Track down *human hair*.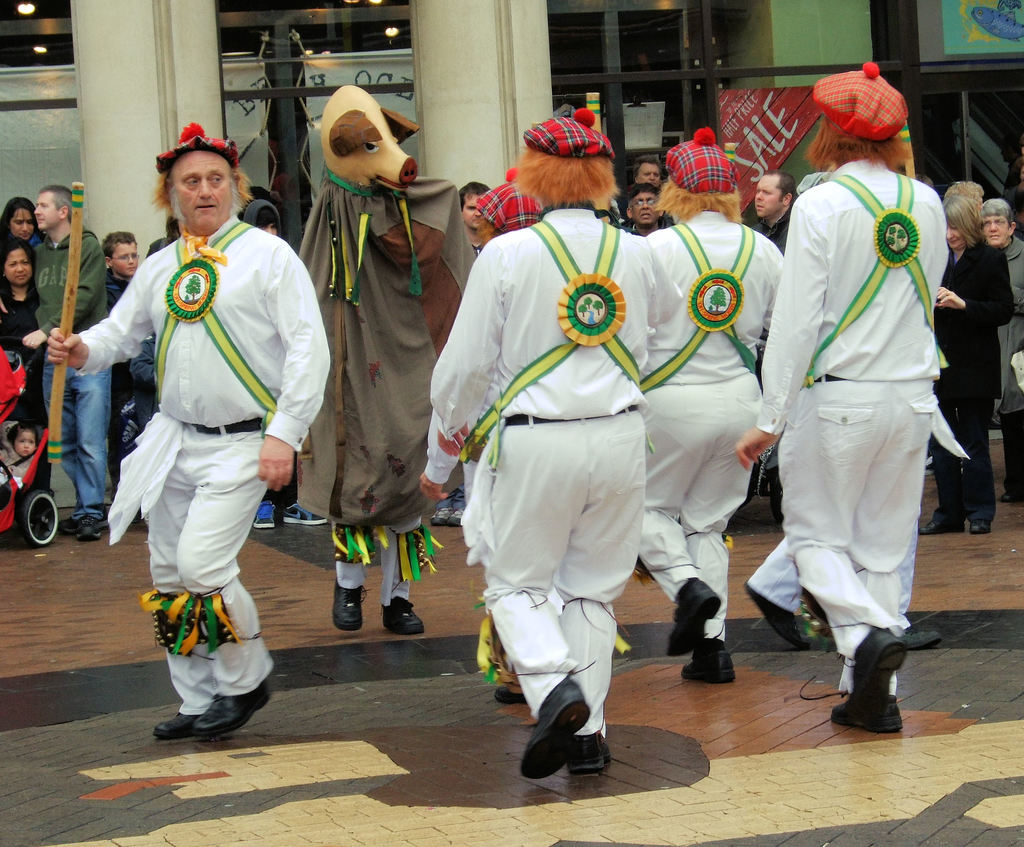
Tracked to left=254, top=207, right=280, bottom=226.
